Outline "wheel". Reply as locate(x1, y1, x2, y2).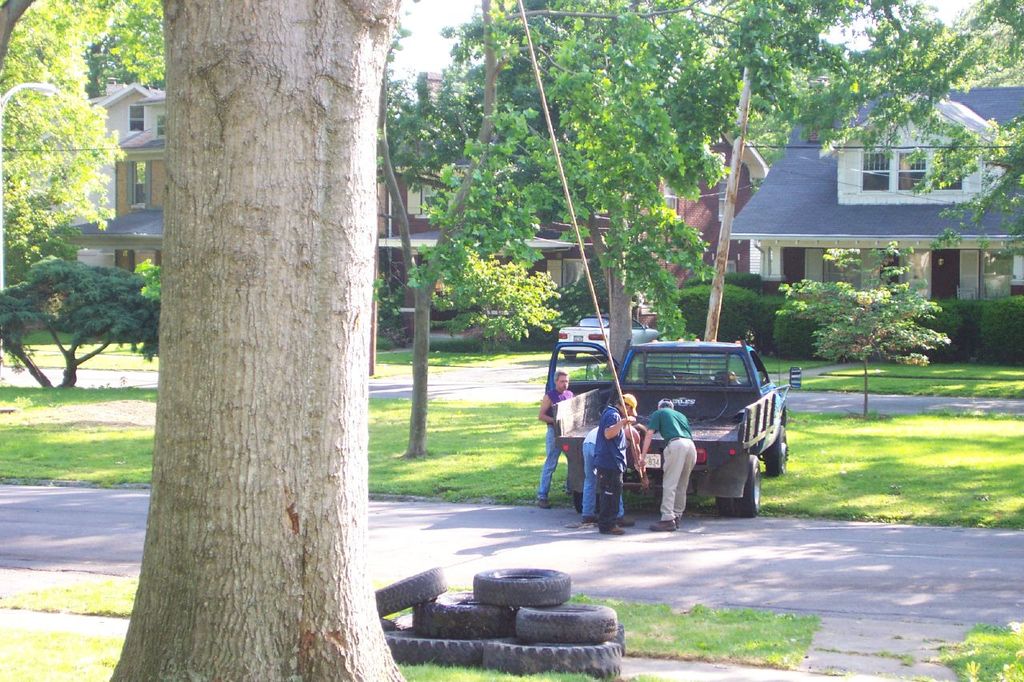
locate(481, 638, 621, 681).
